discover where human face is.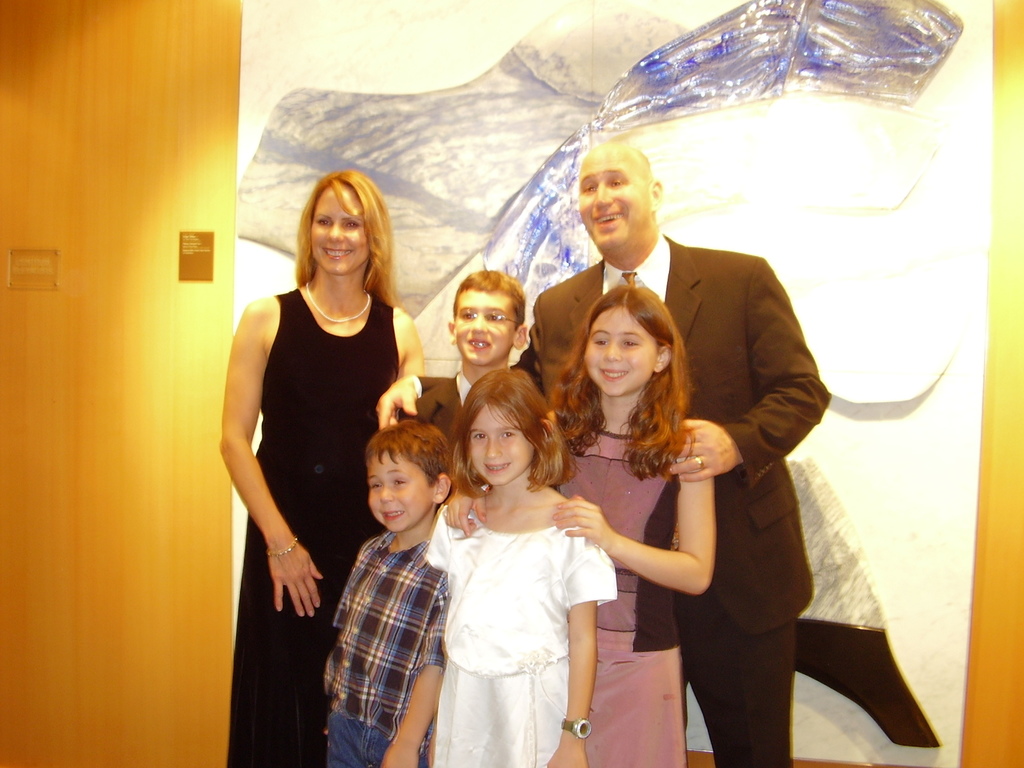
Discovered at 456 293 518 367.
